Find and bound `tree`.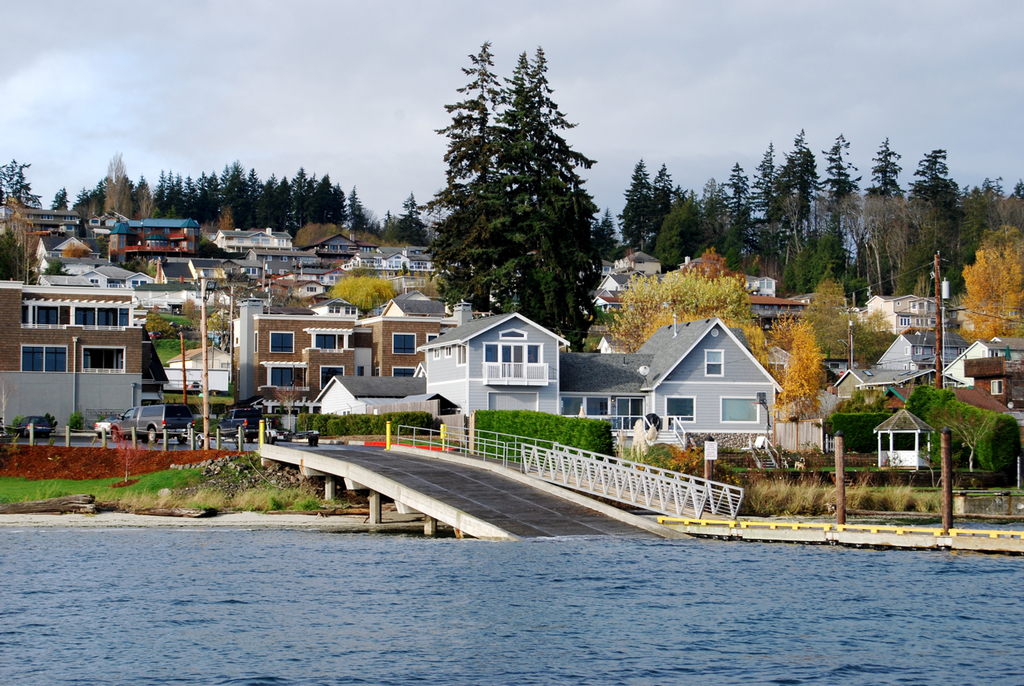
Bound: (620,158,662,252).
